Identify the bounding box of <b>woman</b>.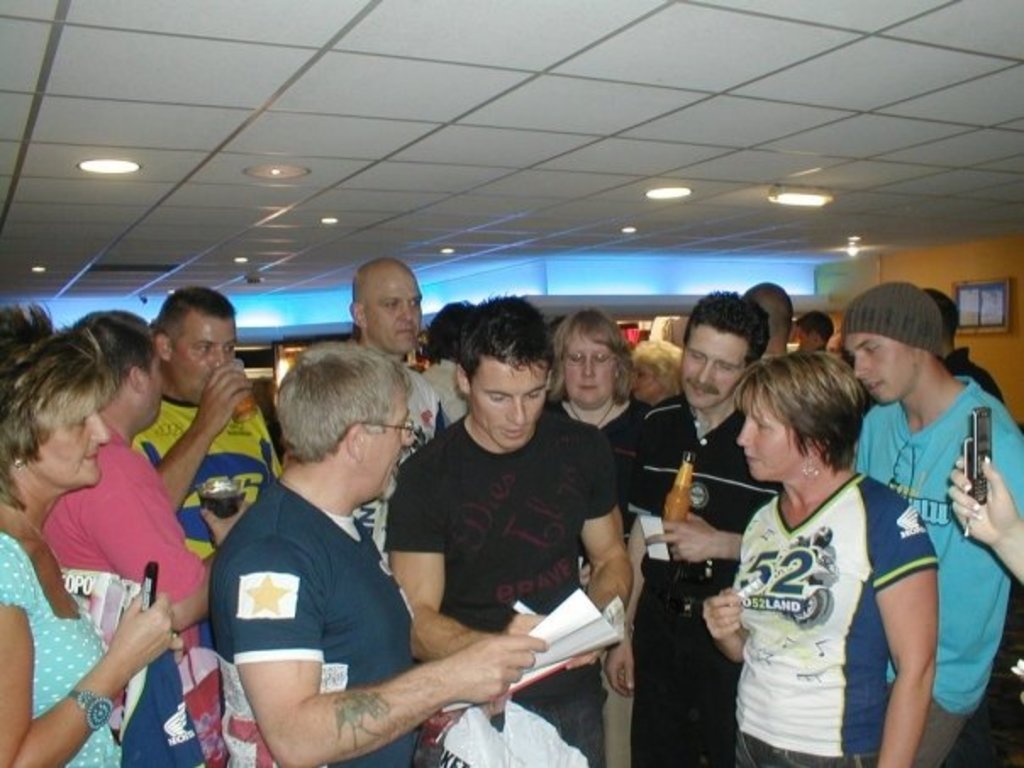
region(0, 305, 180, 766).
